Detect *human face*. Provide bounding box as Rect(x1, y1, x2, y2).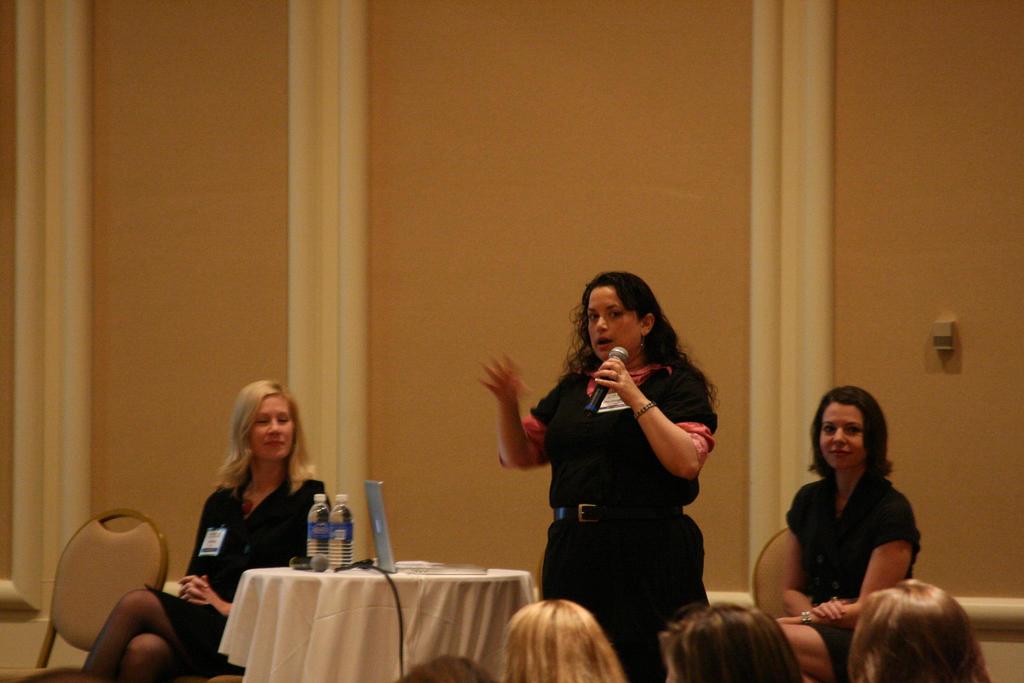
Rect(250, 396, 294, 463).
